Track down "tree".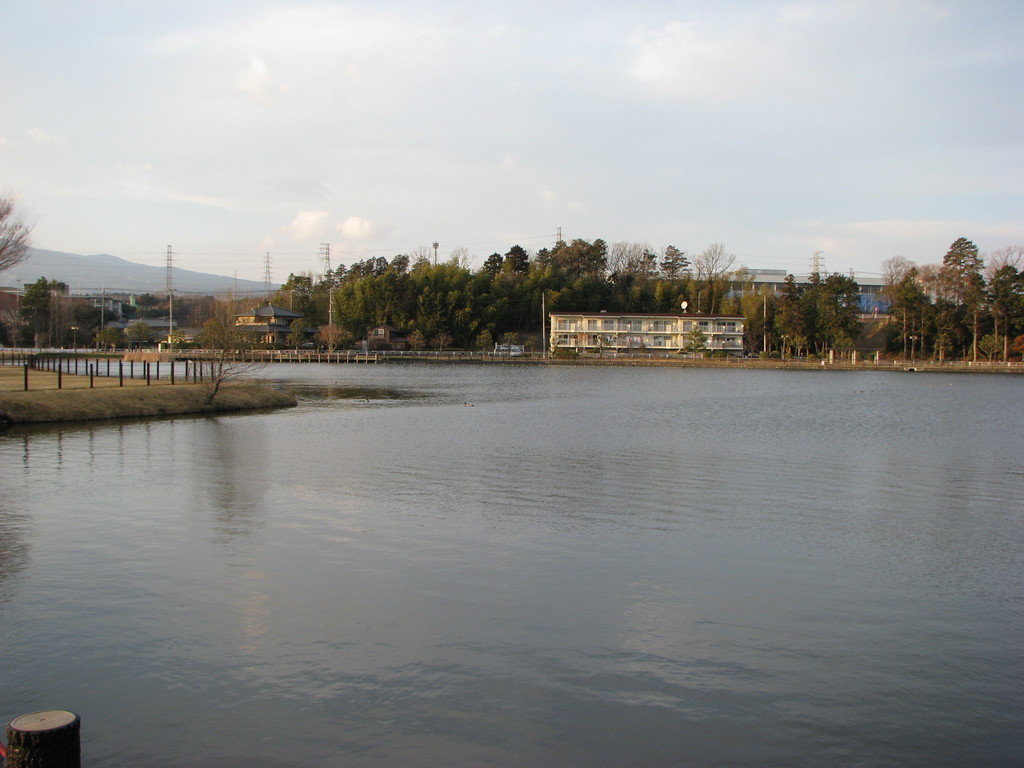
Tracked to [195,280,269,409].
